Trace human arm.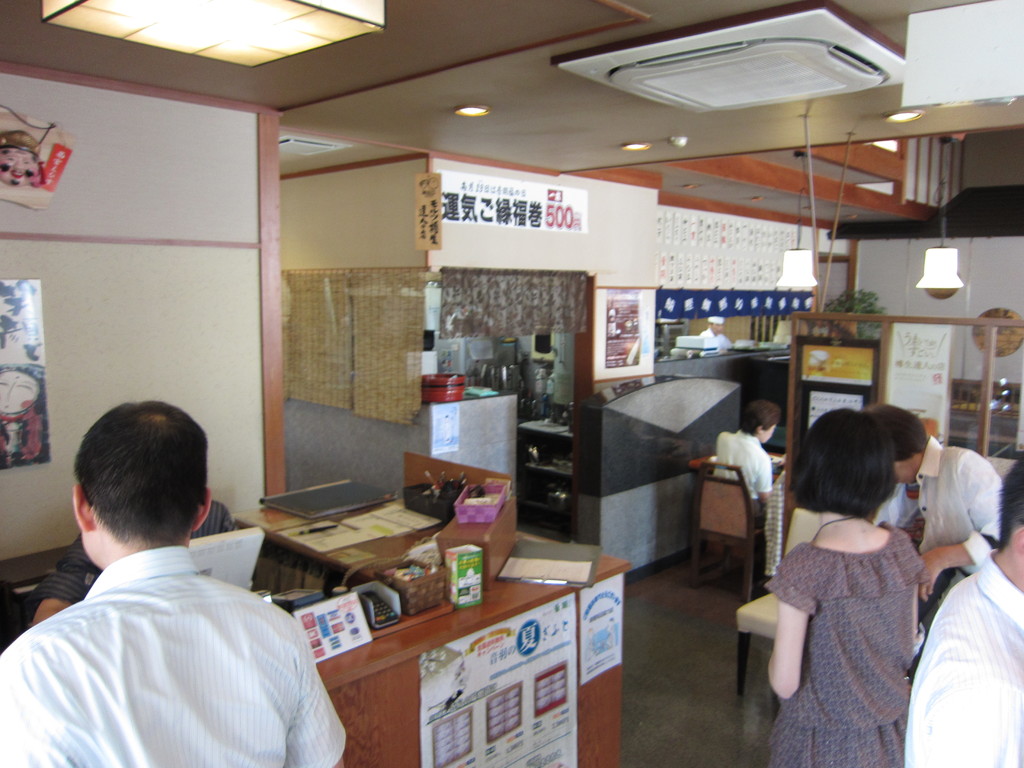
Traced to {"left": 285, "top": 627, "right": 349, "bottom": 767}.
